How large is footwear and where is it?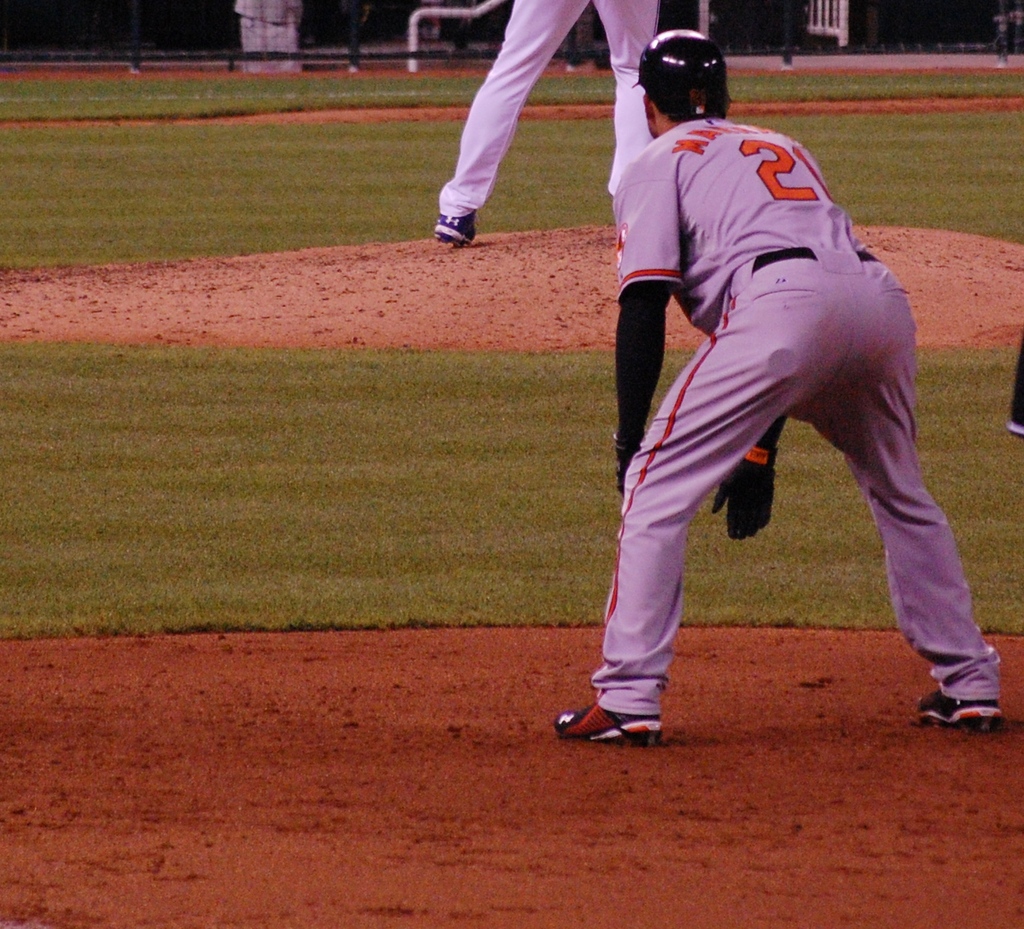
Bounding box: (left=431, top=209, right=484, bottom=244).
